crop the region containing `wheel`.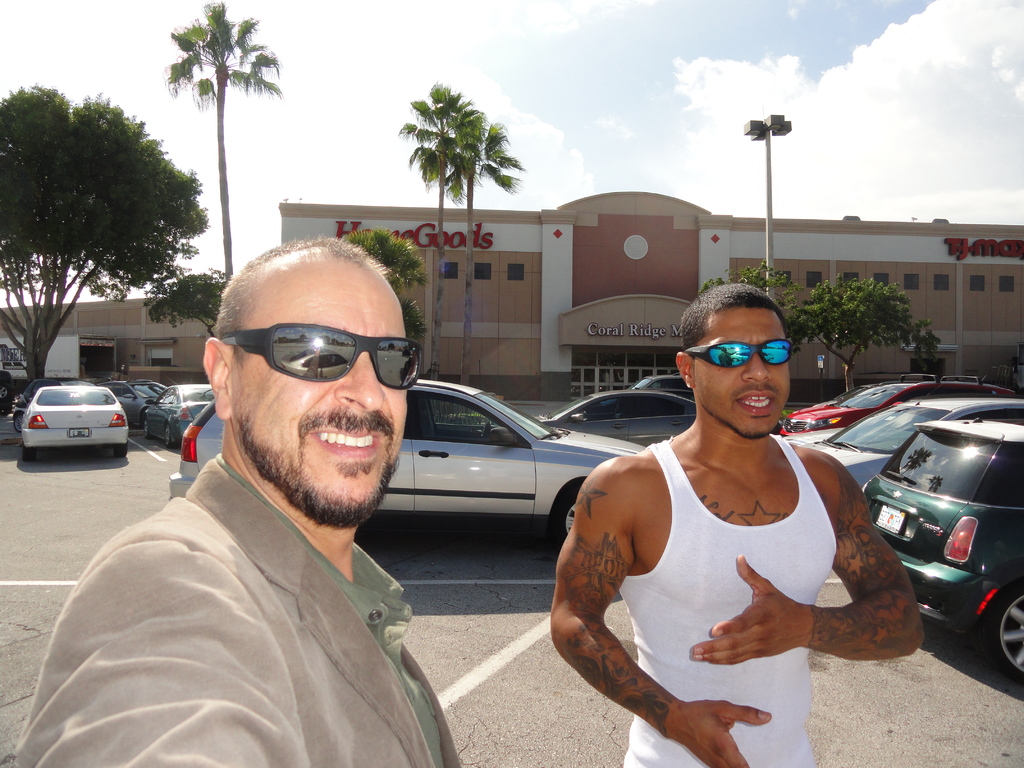
Crop region: <box>136,415,154,444</box>.
